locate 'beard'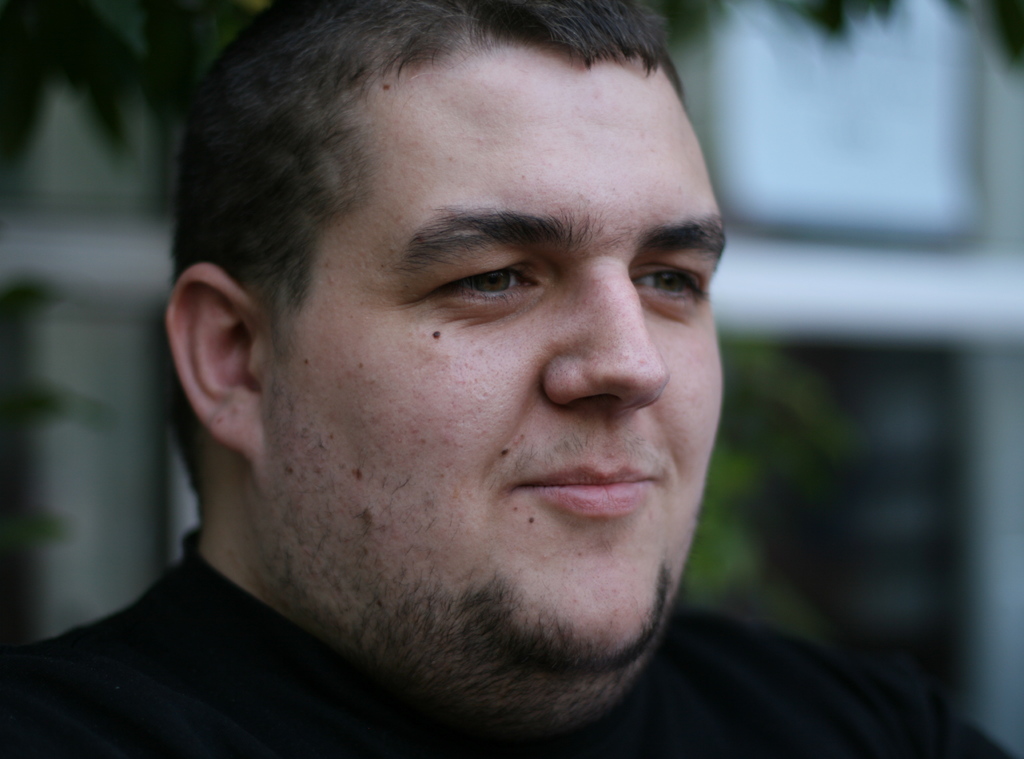
[x1=353, y1=564, x2=676, y2=741]
